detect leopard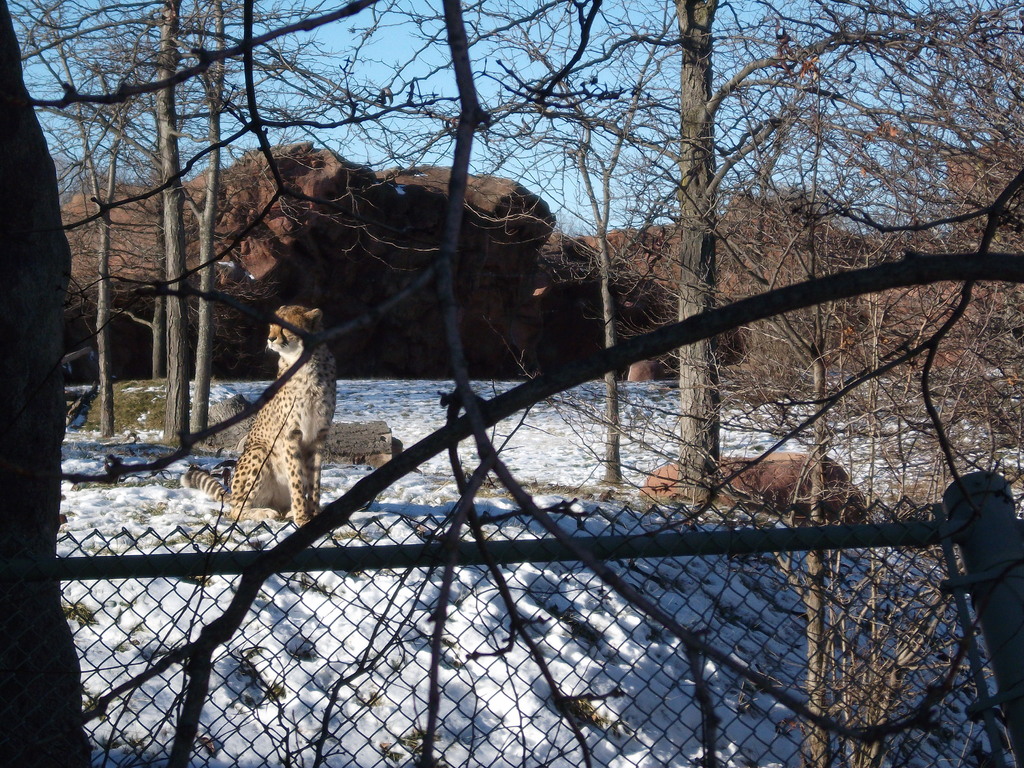
180,308,341,522
